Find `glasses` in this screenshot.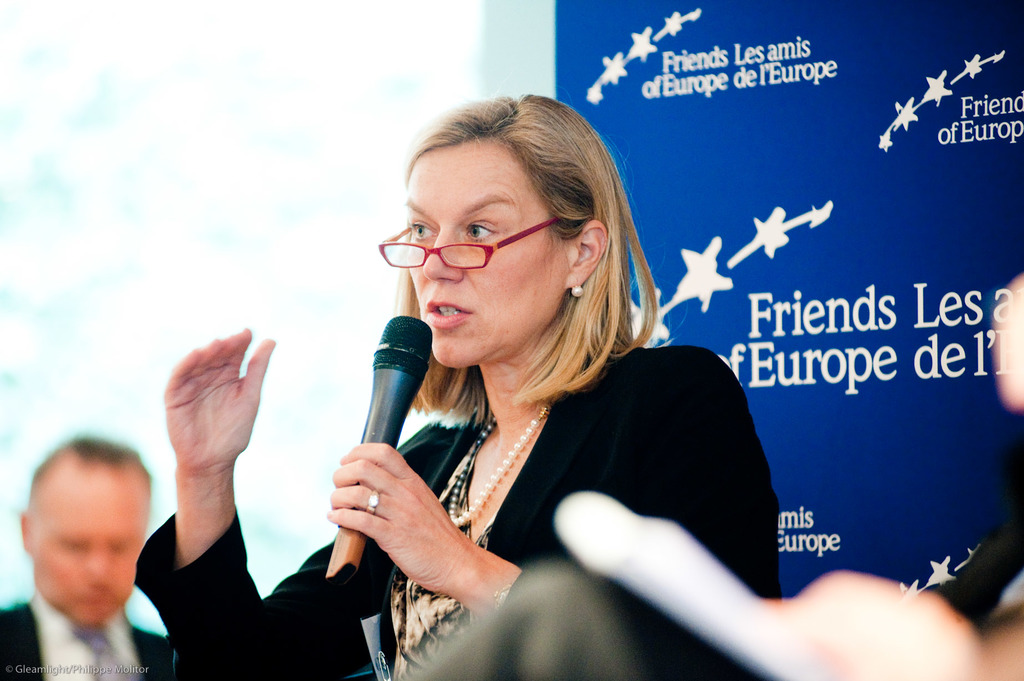
The bounding box for `glasses` is box(371, 209, 572, 280).
